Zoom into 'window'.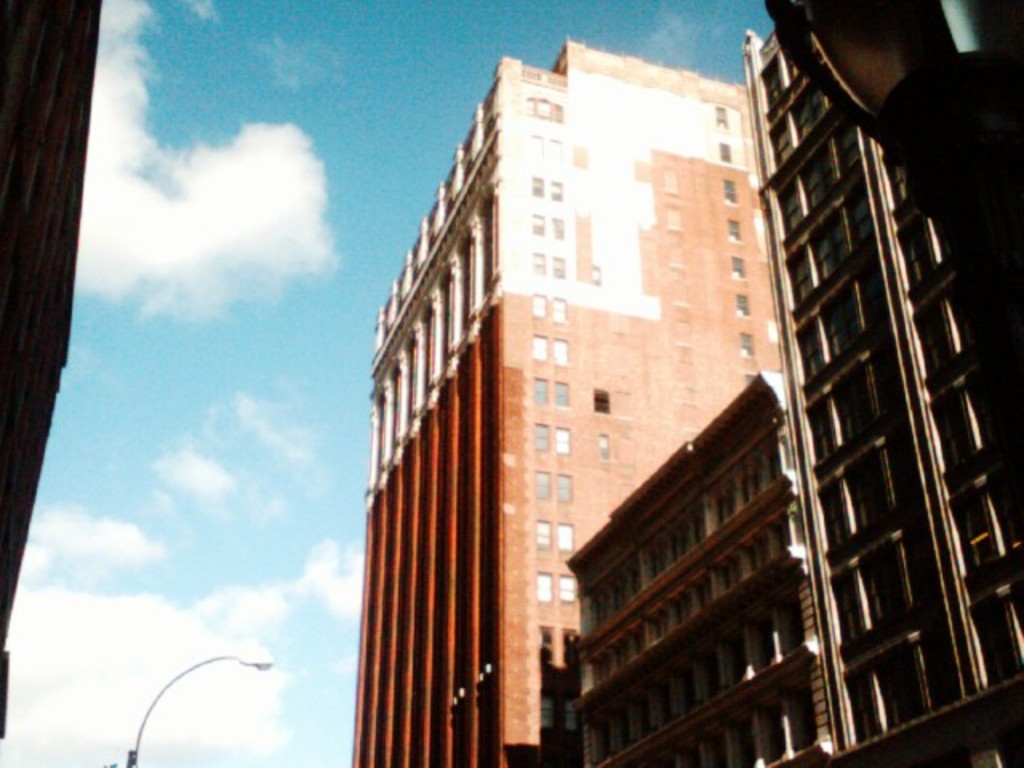
Zoom target: select_region(547, 379, 562, 405).
